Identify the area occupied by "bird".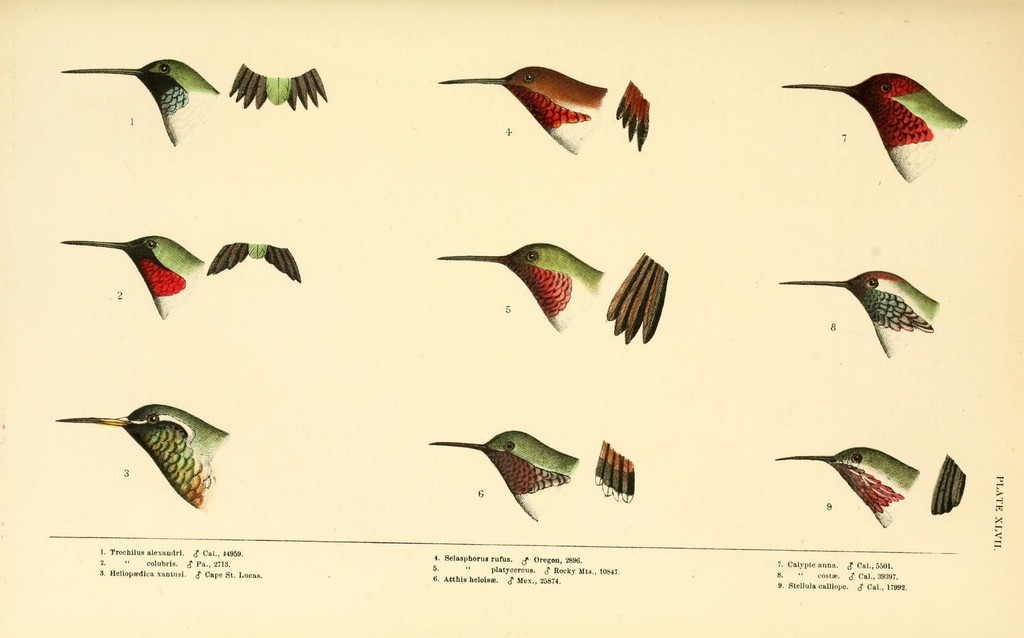
Area: 425 427 635 521.
